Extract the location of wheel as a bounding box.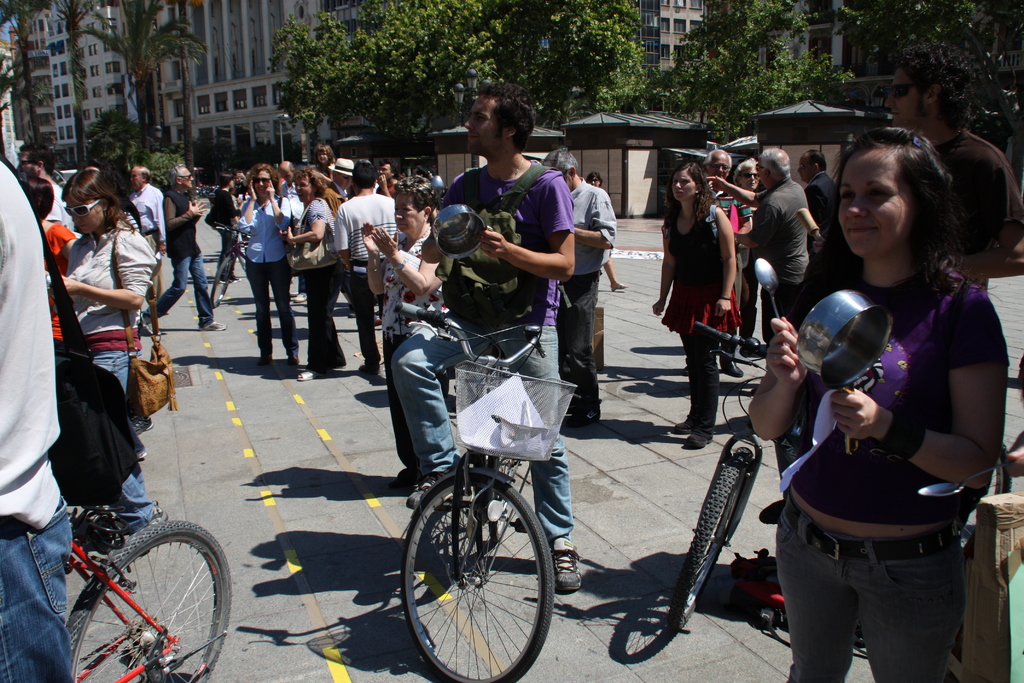
{"x1": 961, "y1": 440, "x2": 1014, "y2": 552}.
